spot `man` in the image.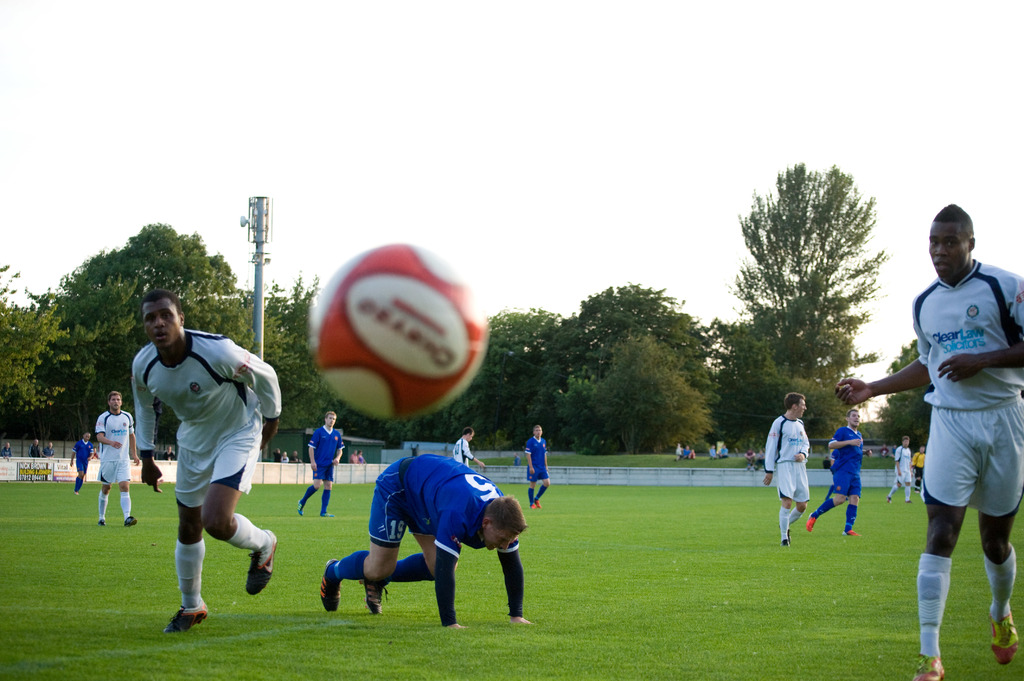
`man` found at <box>70,433,93,493</box>.
